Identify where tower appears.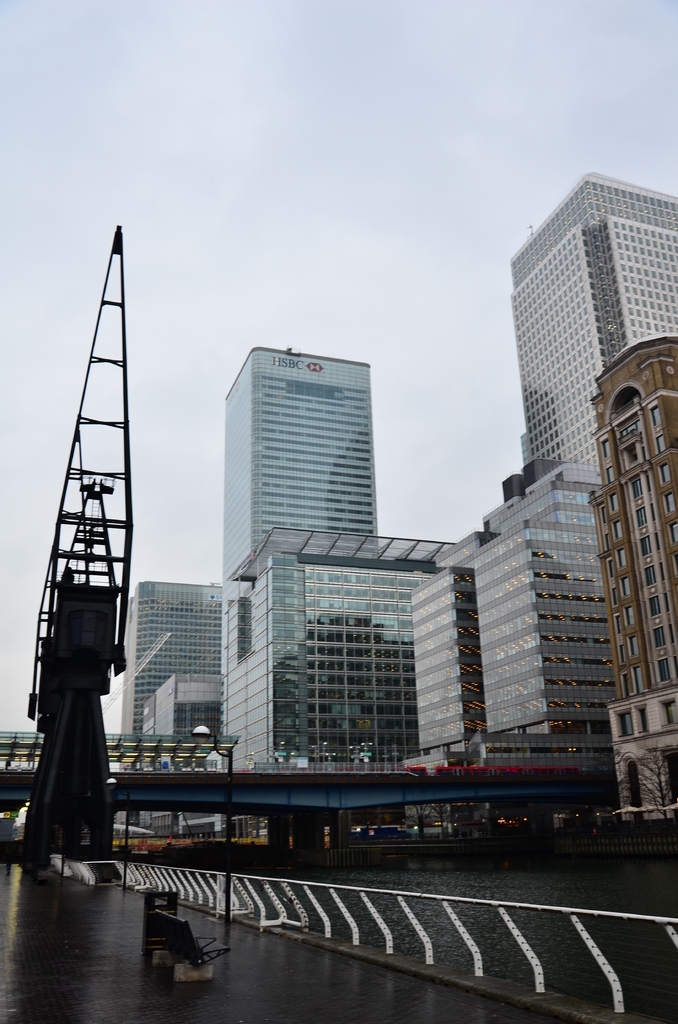
Appears at box=[220, 353, 376, 725].
